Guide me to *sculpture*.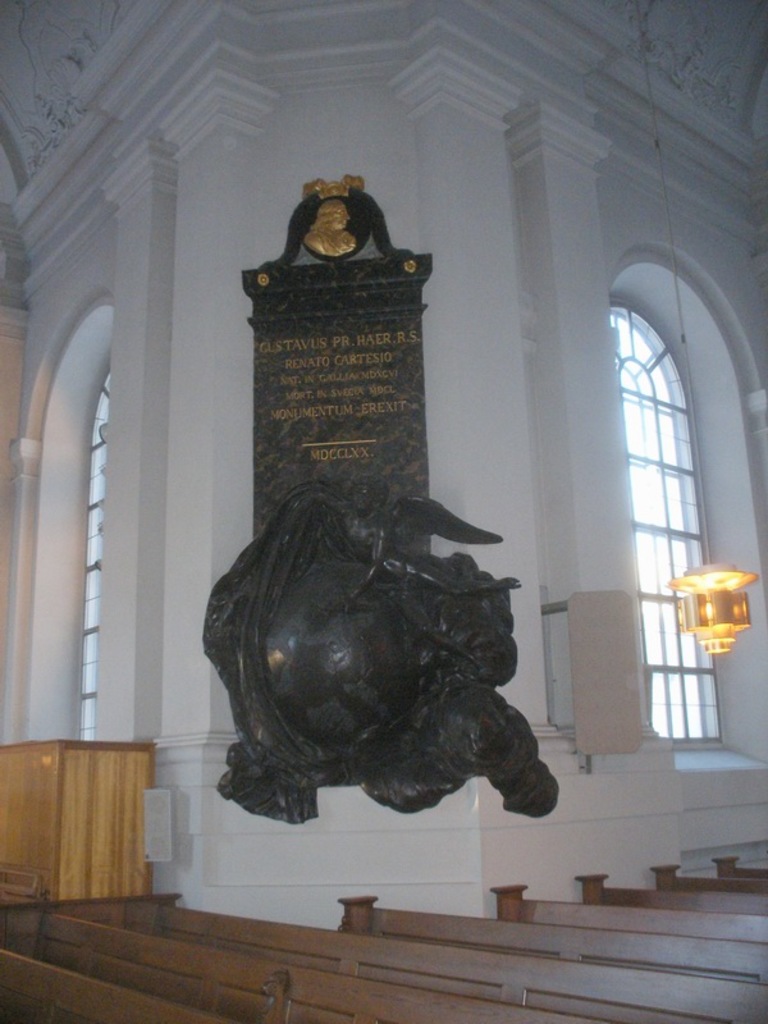
Guidance: <region>178, 462, 576, 858</region>.
